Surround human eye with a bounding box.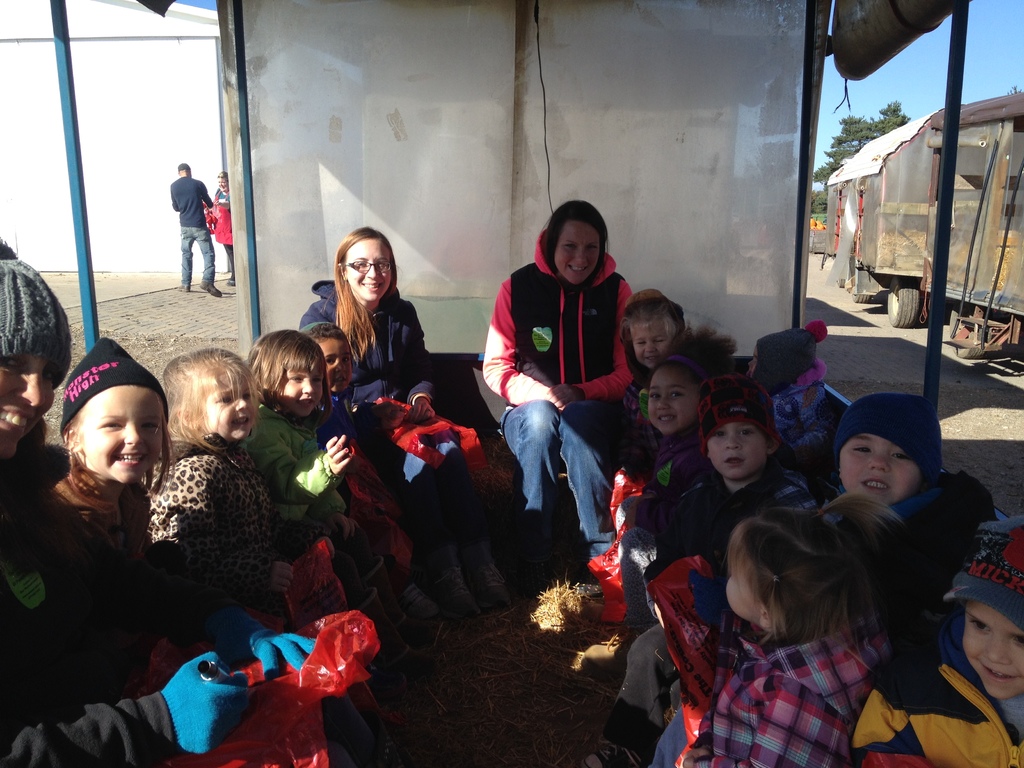
{"left": 645, "top": 388, "right": 662, "bottom": 402}.
